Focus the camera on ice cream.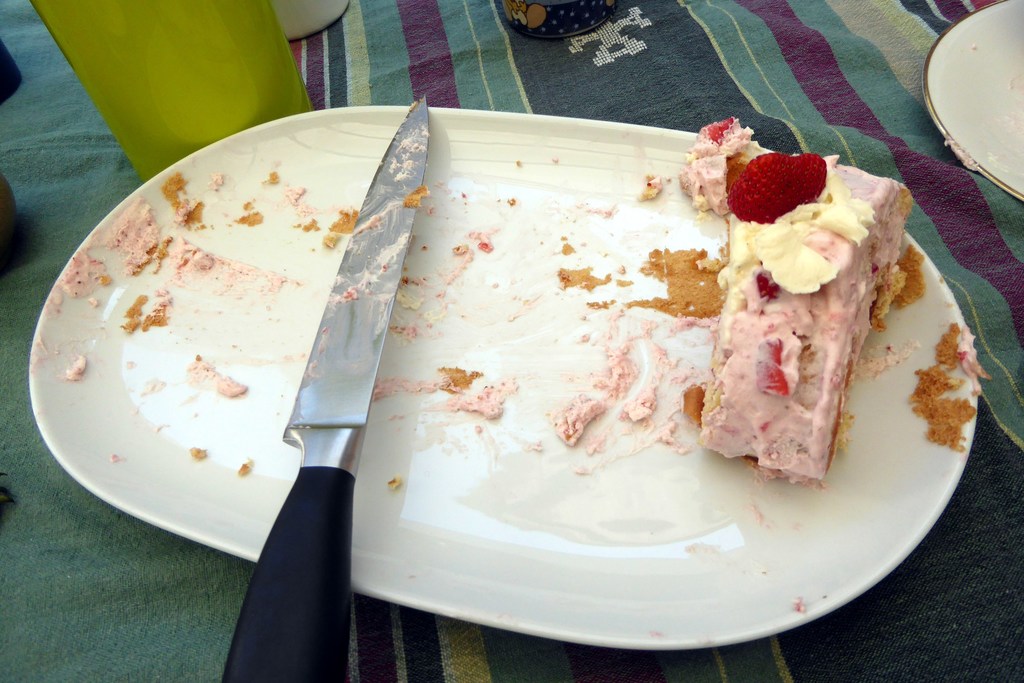
Focus region: x1=695, y1=161, x2=902, y2=498.
